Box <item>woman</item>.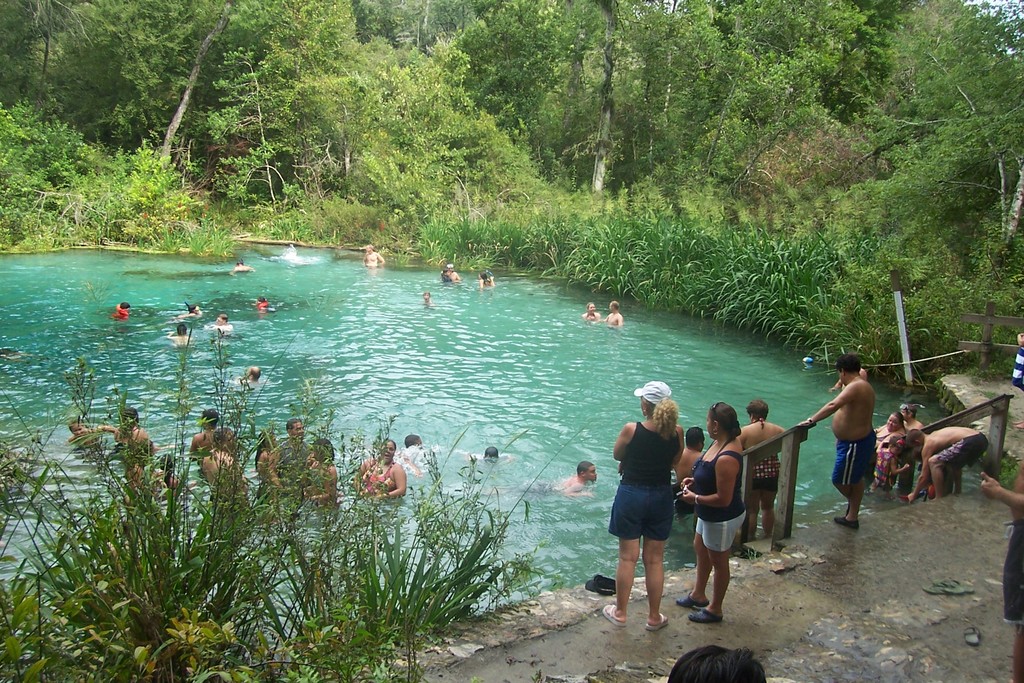
[349, 436, 405, 509].
